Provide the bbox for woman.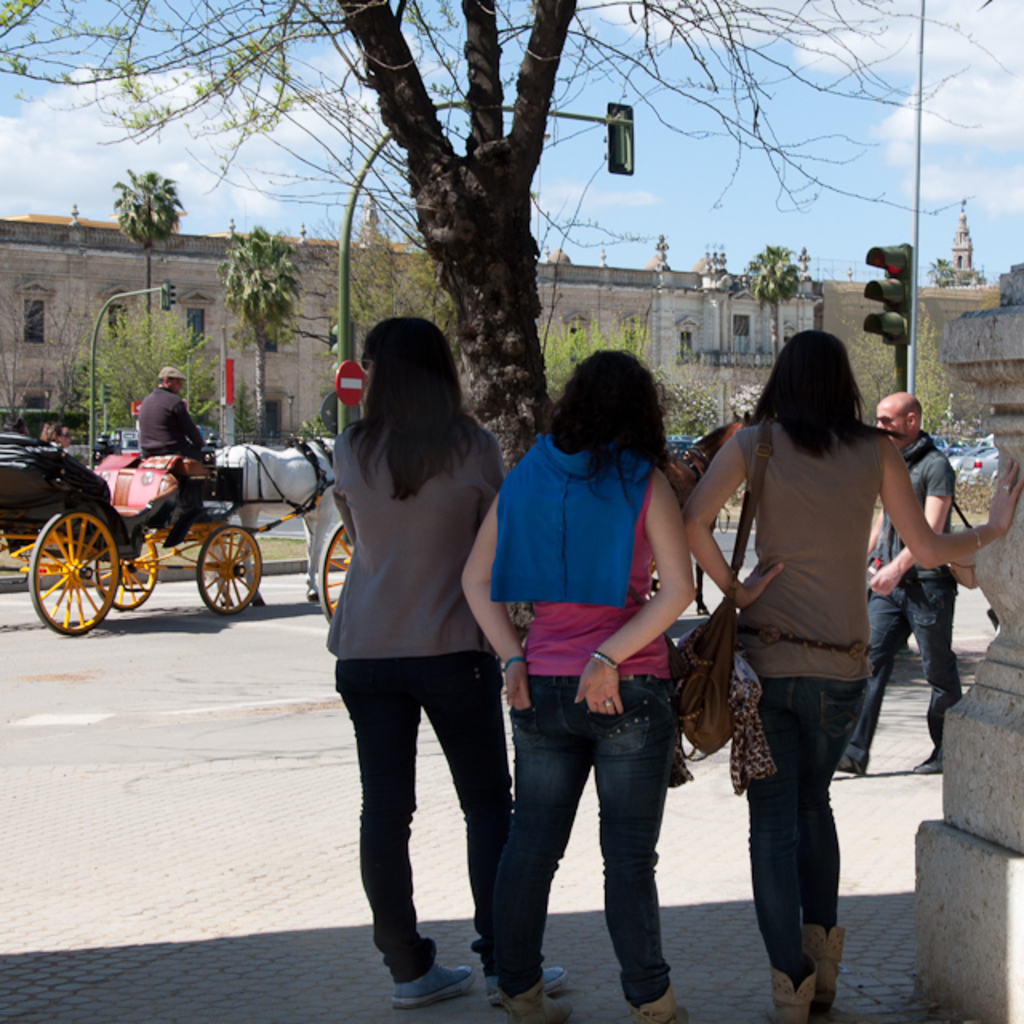
[298, 314, 531, 1005].
